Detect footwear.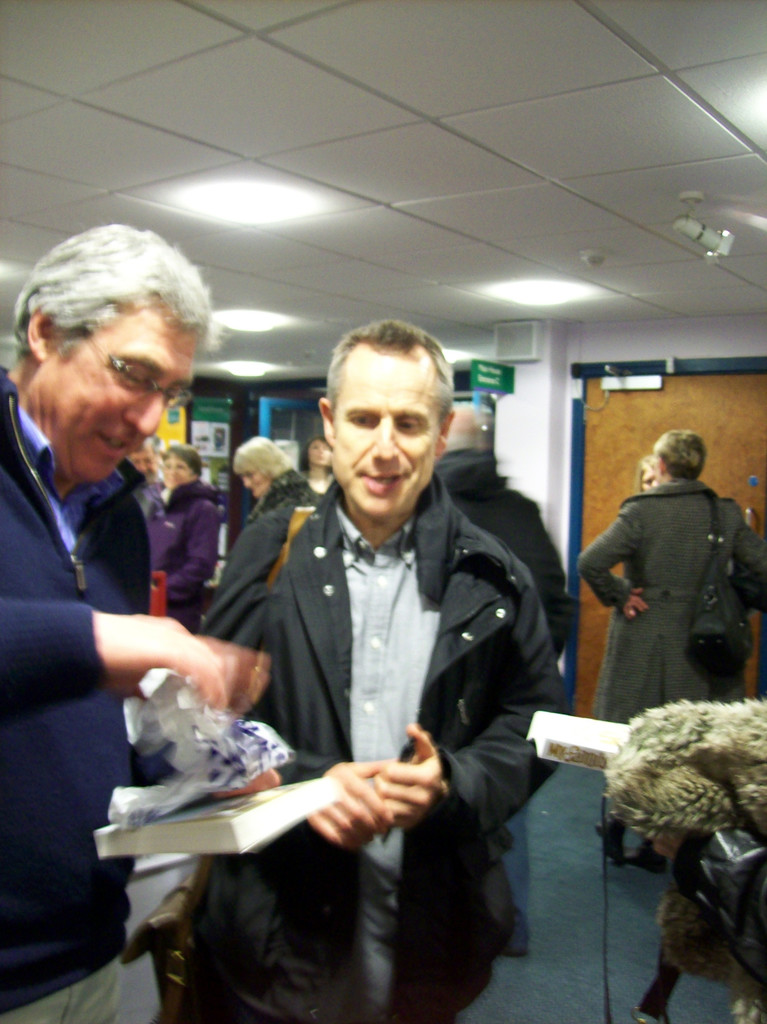
Detected at {"left": 630, "top": 832, "right": 670, "bottom": 876}.
